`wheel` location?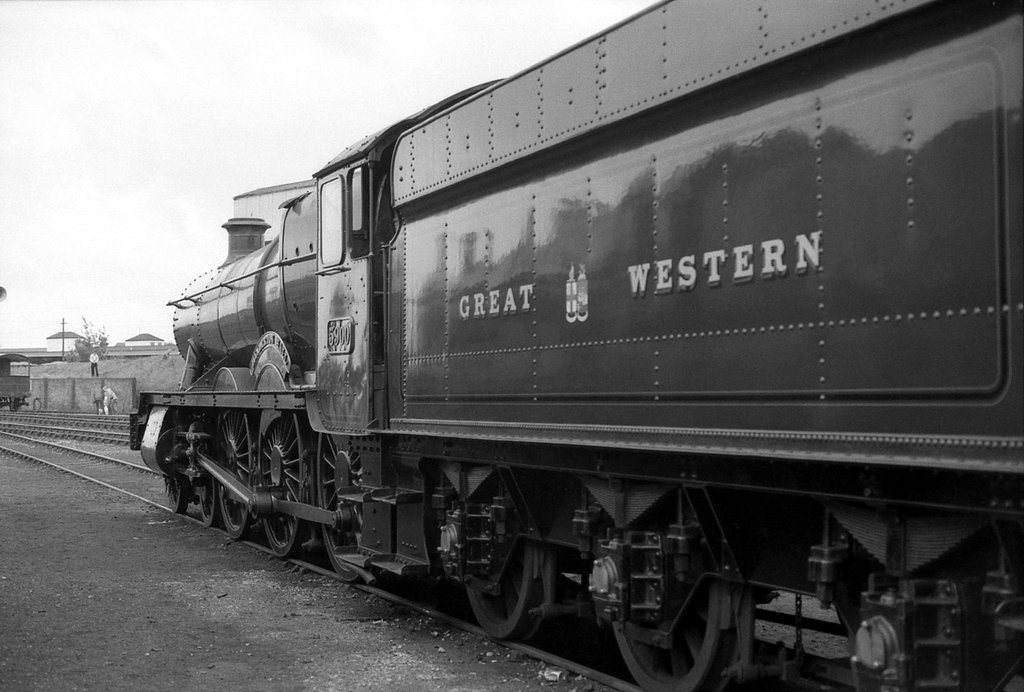
<region>609, 513, 725, 691</region>
